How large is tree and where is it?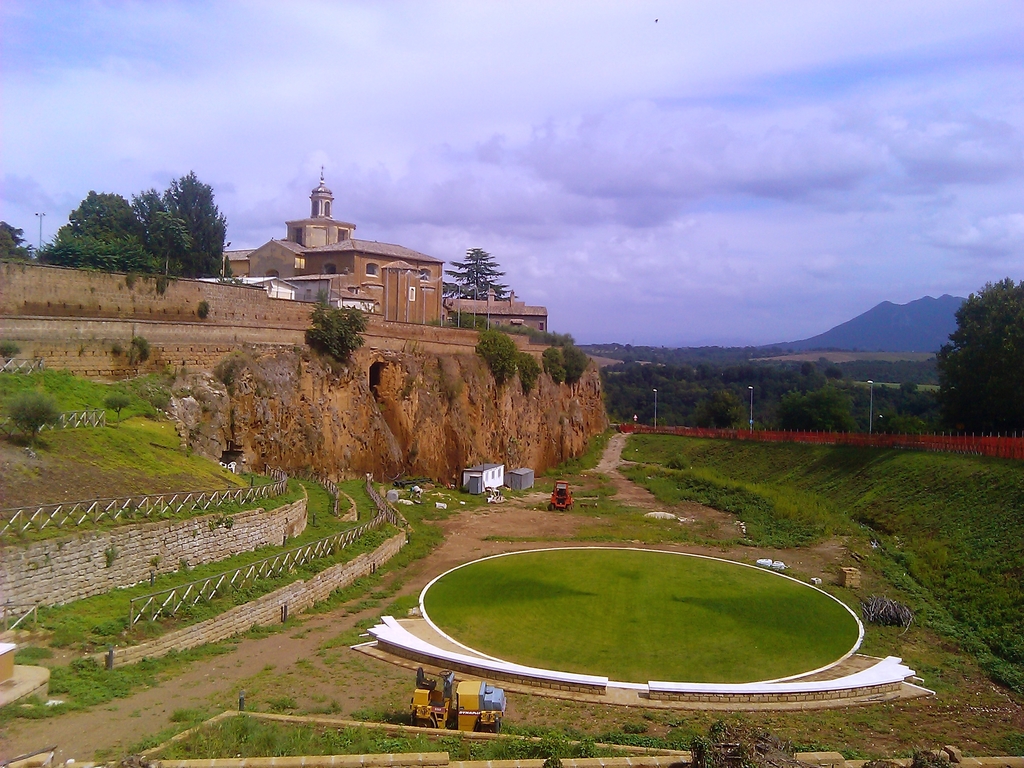
Bounding box: [left=540, top=341, right=565, bottom=394].
